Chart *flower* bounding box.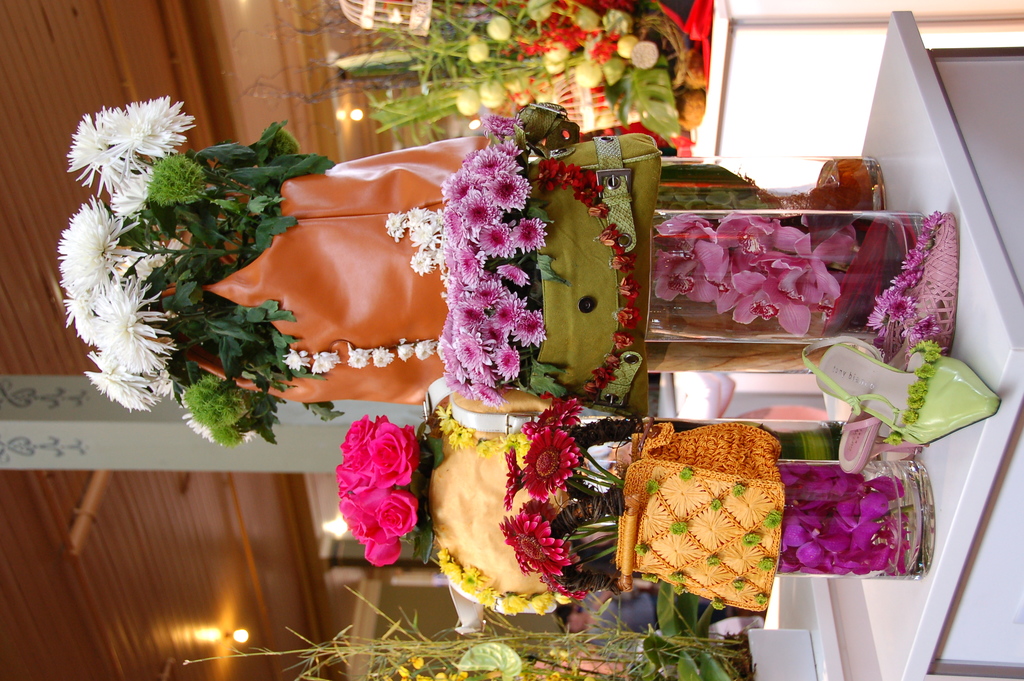
Charted: <bbox>541, 62, 564, 75</bbox>.
